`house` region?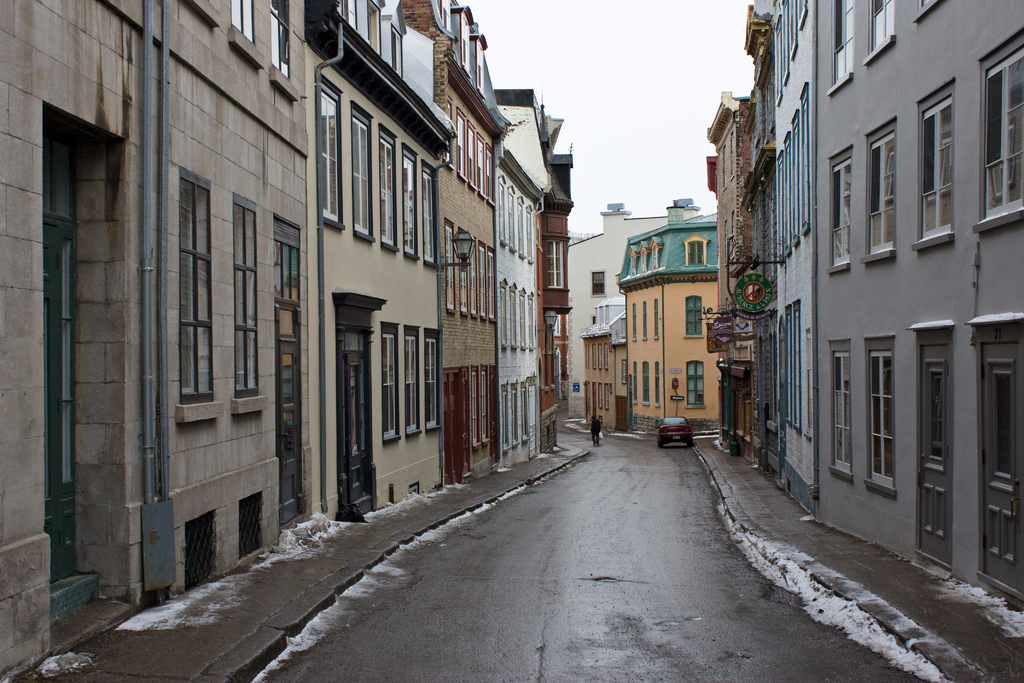
(left=0, top=0, right=314, bottom=682)
